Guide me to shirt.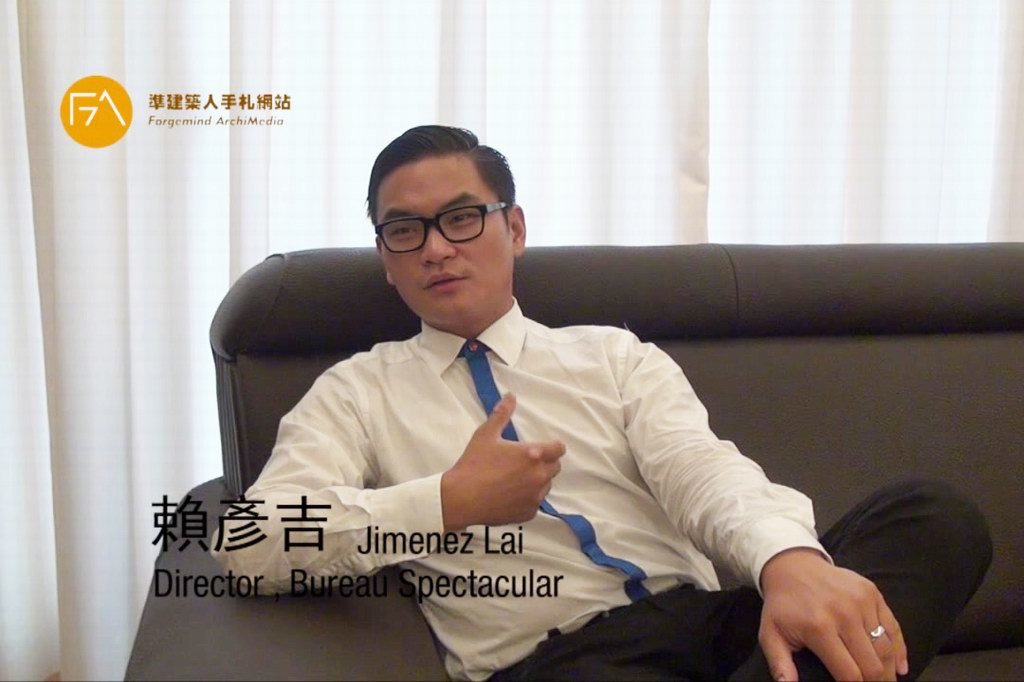
Guidance: box=[206, 296, 835, 675].
